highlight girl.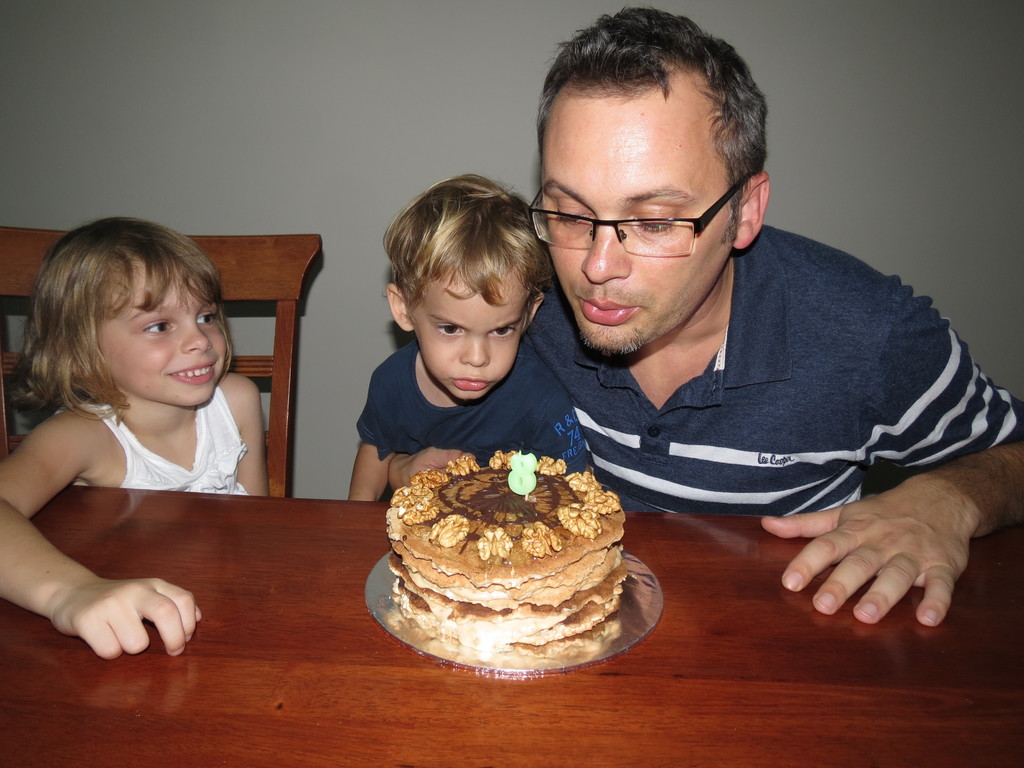
Highlighted region: region(0, 218, 270, 659).
